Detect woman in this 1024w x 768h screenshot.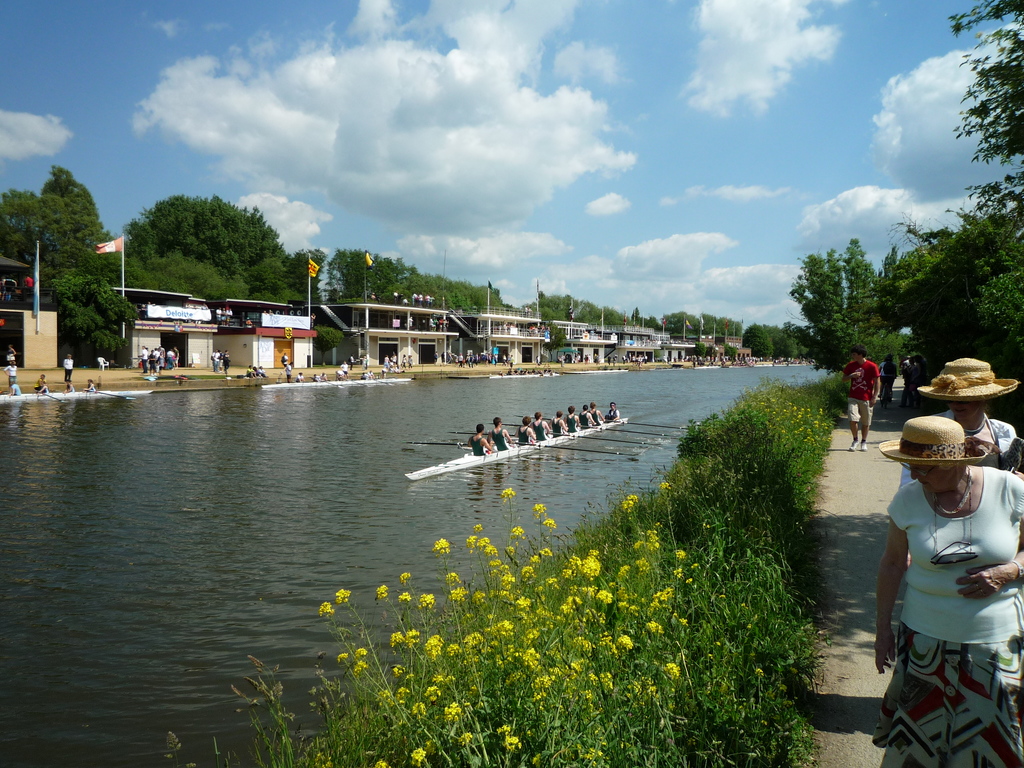
Detection: {"x1": 873, "y1": 418, "x2": 1023, "y2": 767}.
